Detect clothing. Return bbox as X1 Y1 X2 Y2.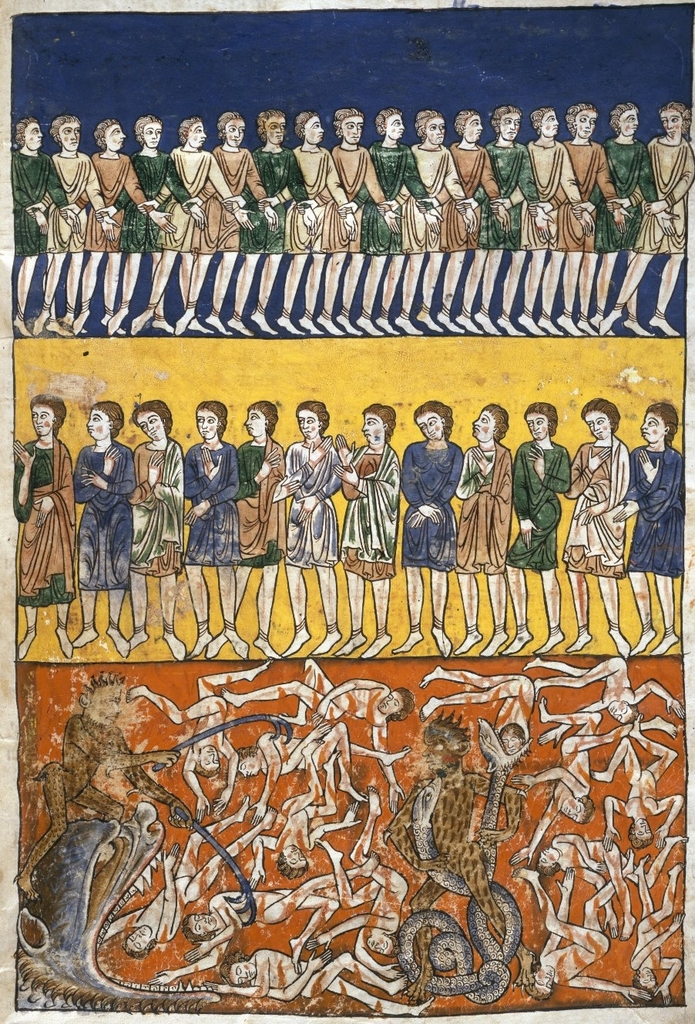
182 438 243 564.
